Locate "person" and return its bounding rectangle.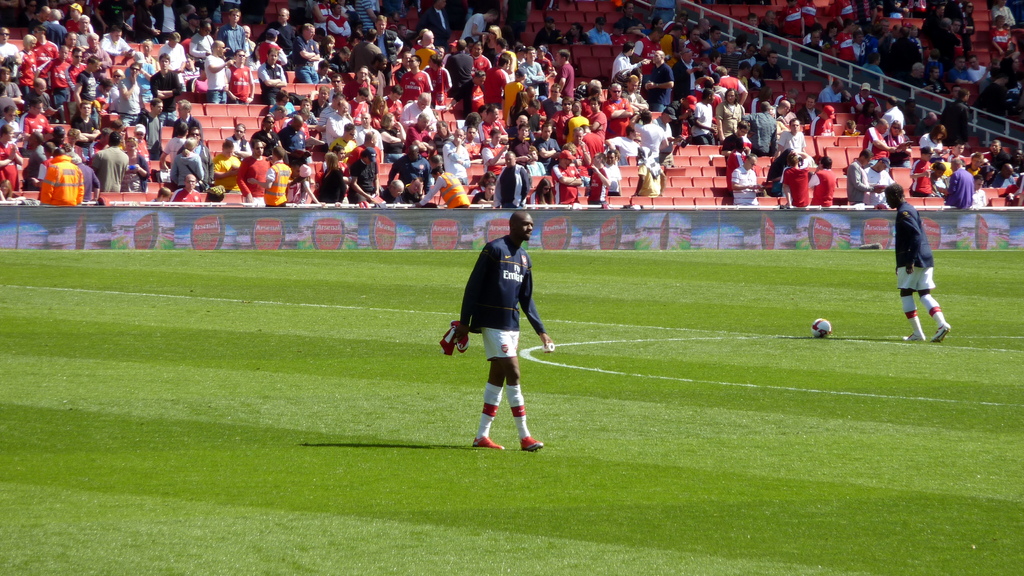
268:88:296:121.
